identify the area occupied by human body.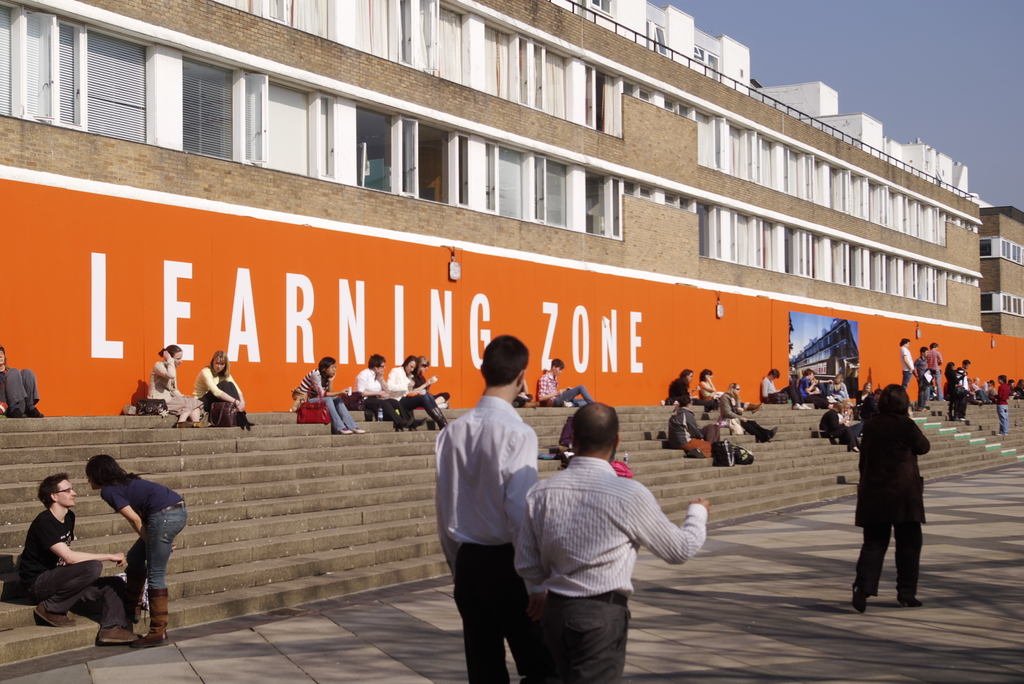
Area: (x1=897, y1=346, x2=916, y2=389).
